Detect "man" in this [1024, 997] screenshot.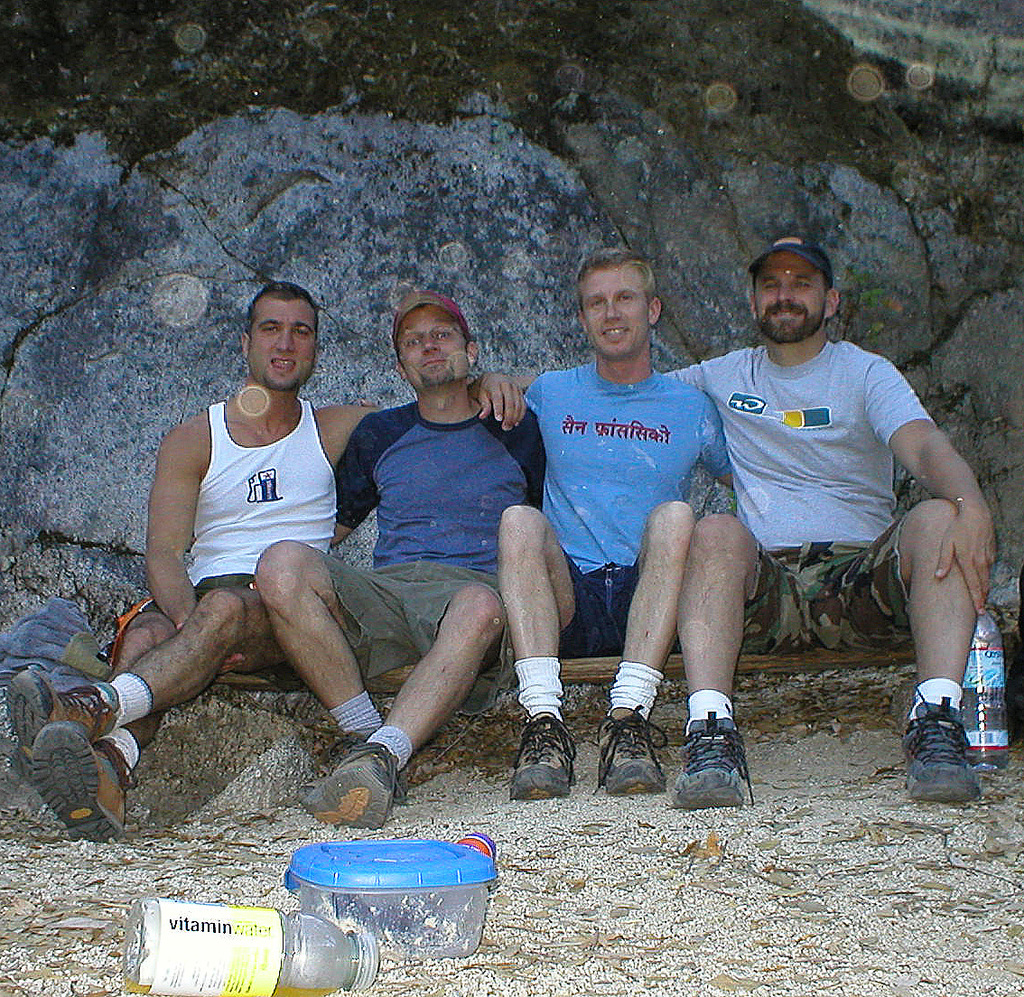
Detection: detection(4, 284, 526, 843).
